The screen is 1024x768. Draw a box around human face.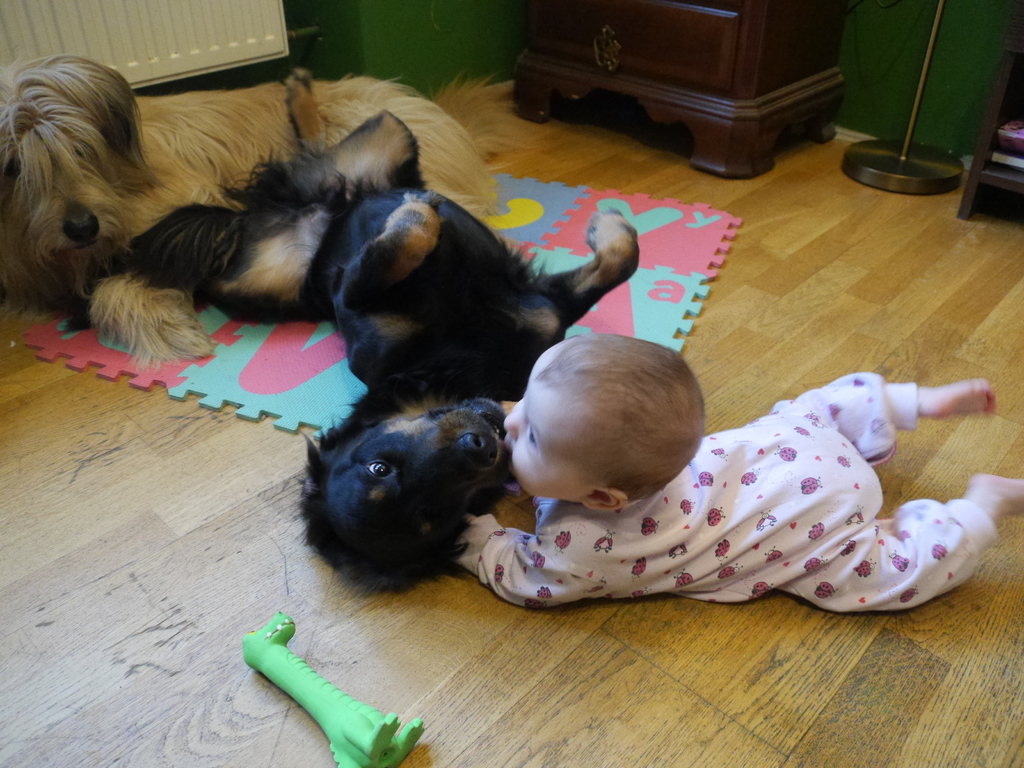
{"left": 505, "top": 353, "right": 581, "bottom": 500}.
